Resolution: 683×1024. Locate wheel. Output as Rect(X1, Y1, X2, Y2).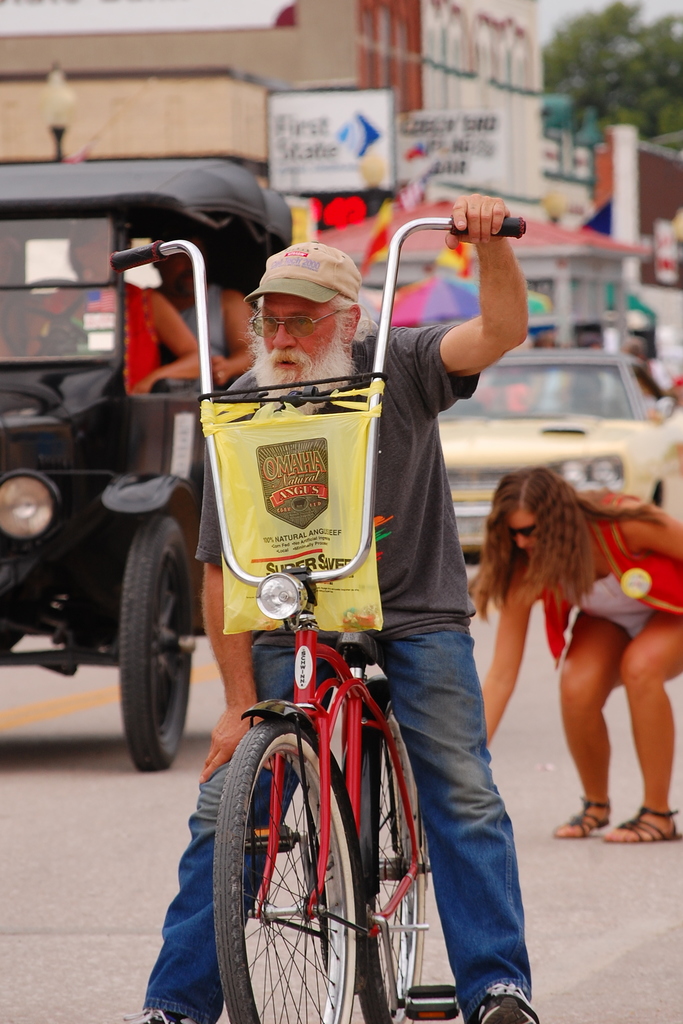
Rect(0, 294, 92, 364).
